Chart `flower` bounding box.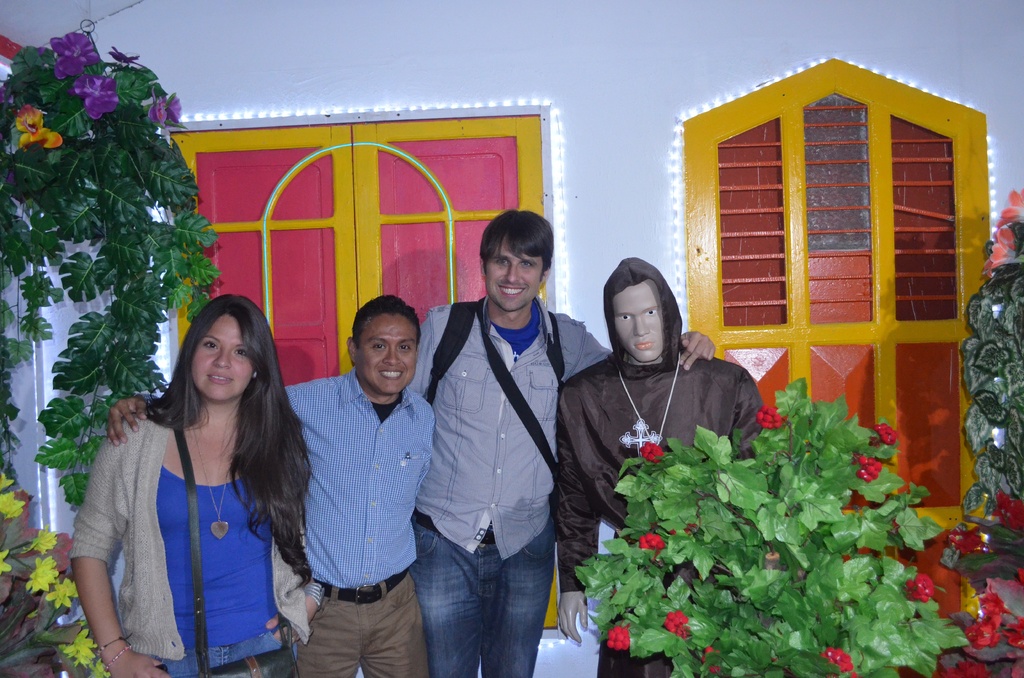
Charted: select_region(20, 520, 58, 554).
